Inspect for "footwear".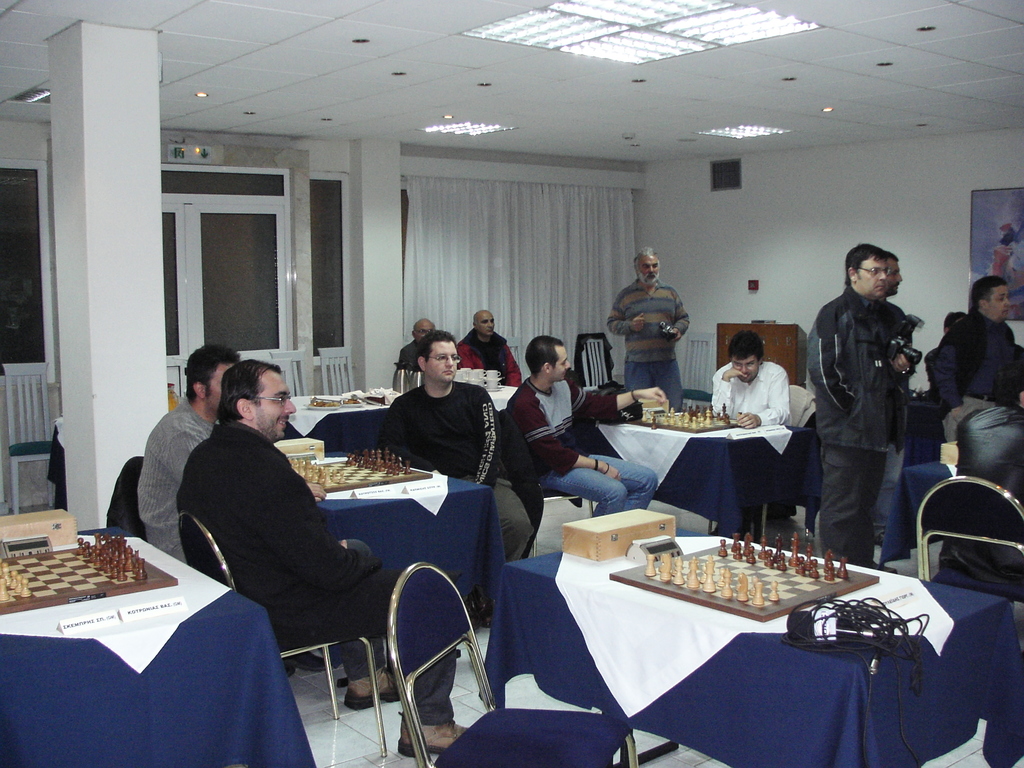
Inspection: (396,717,470,756).
